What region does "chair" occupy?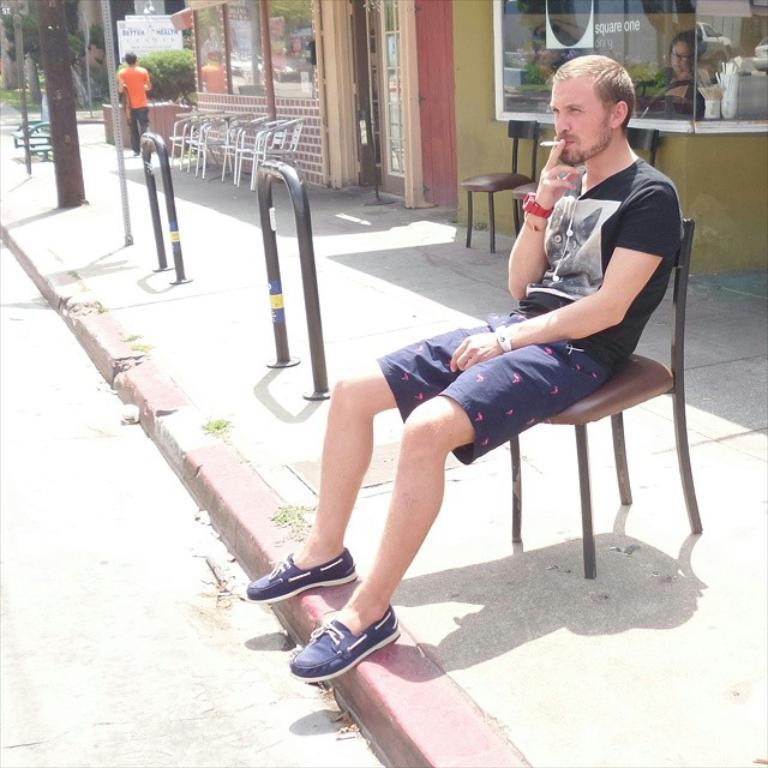
{"x1": 619, "y1": 125, "x2": 664, "y2": 174}.
